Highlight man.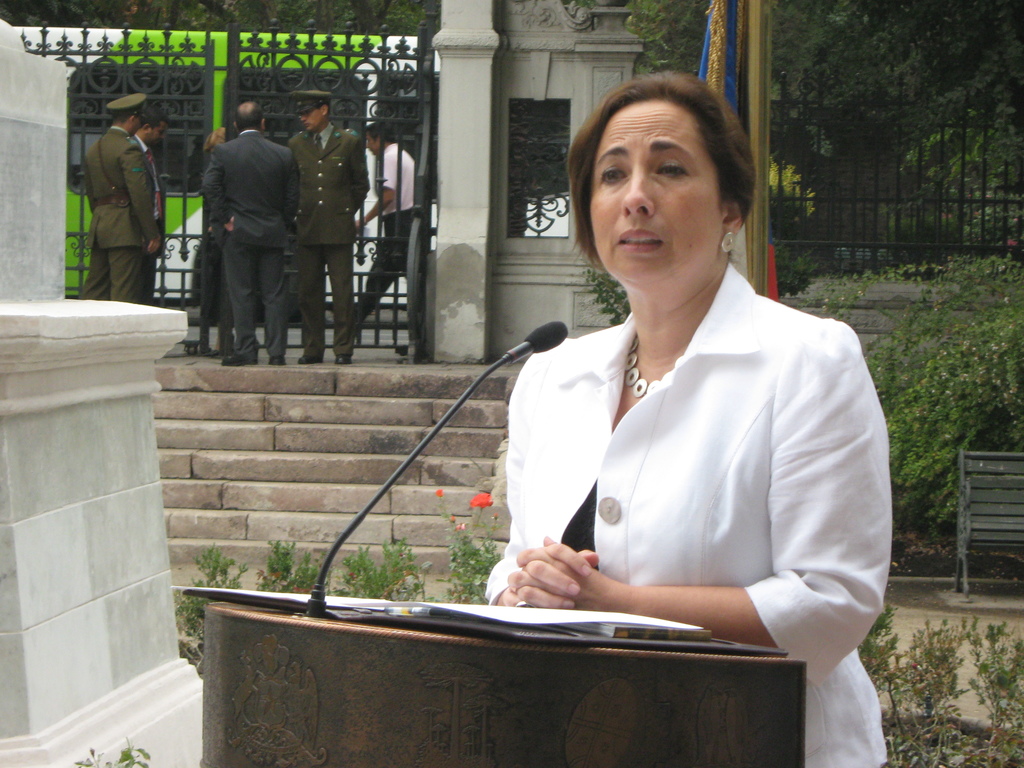
Highlighted region: (282,87,370,360).
